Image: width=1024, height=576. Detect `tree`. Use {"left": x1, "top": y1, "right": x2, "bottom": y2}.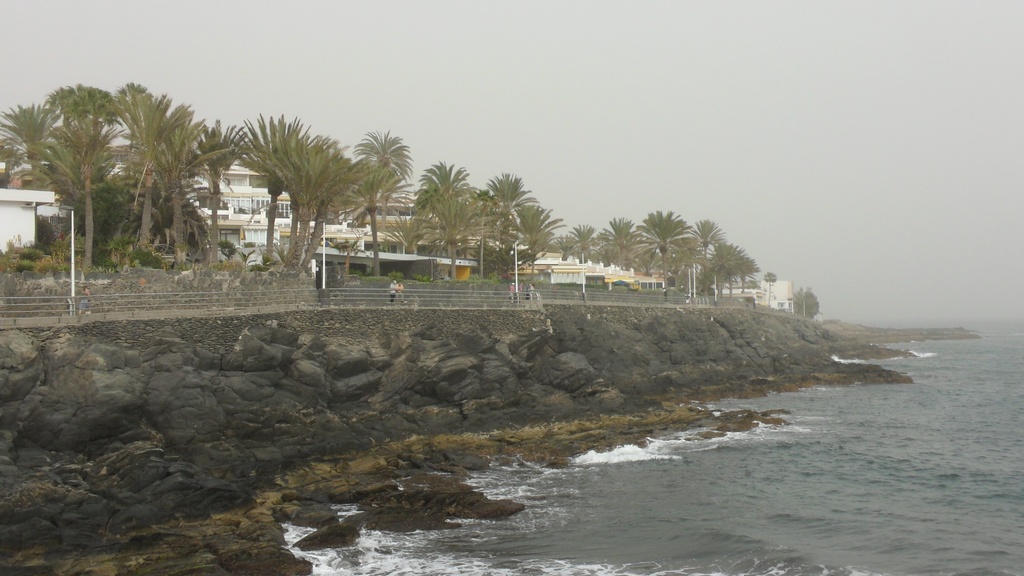
{"left": 621, "top": 204, "right": 695, "bottom": 285}.
